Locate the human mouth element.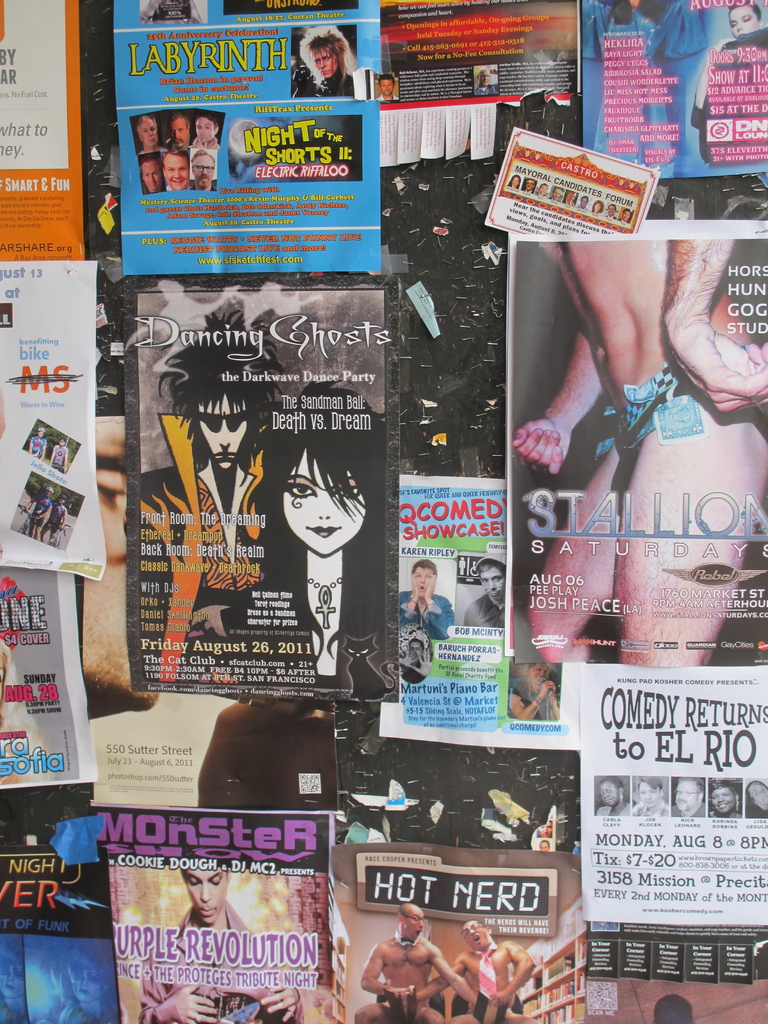
Element bbox: 202 911 221 915.
